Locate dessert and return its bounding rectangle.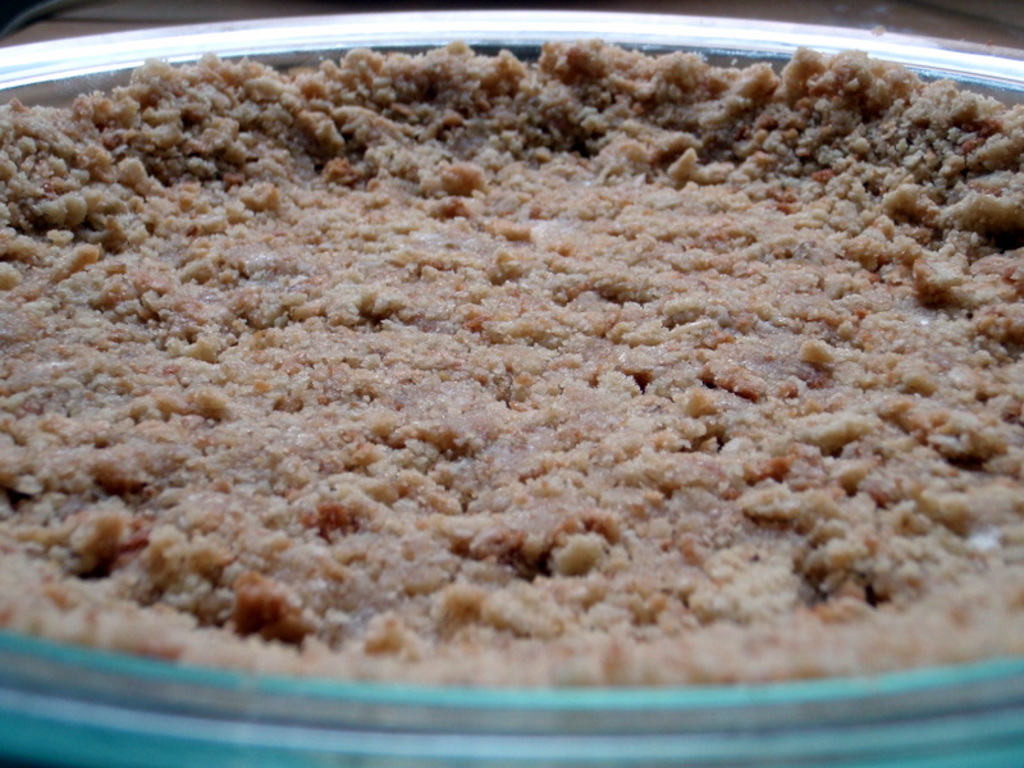
box(42, 0, 940, 736).
